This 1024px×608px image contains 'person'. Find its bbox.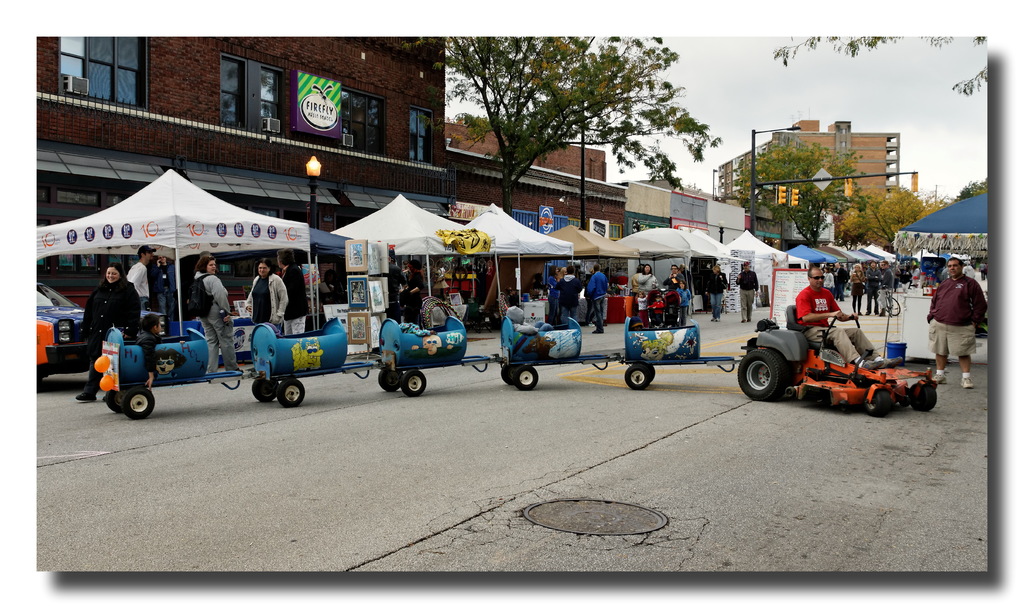
rect(735, 262, 760, 321).
